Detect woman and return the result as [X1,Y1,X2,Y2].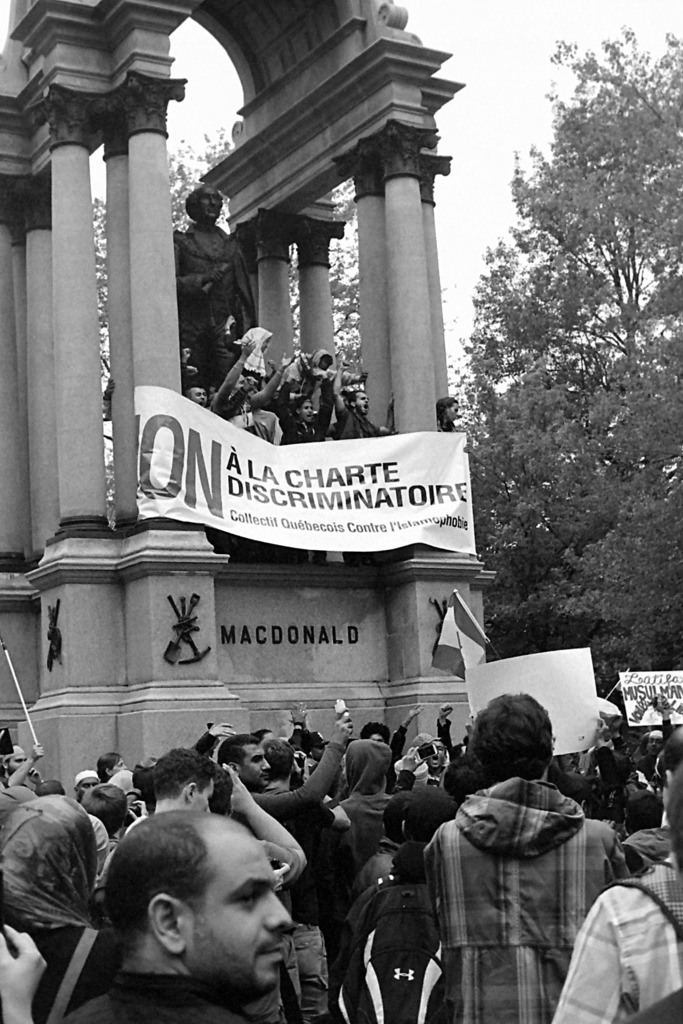
[434,393,459,431].
